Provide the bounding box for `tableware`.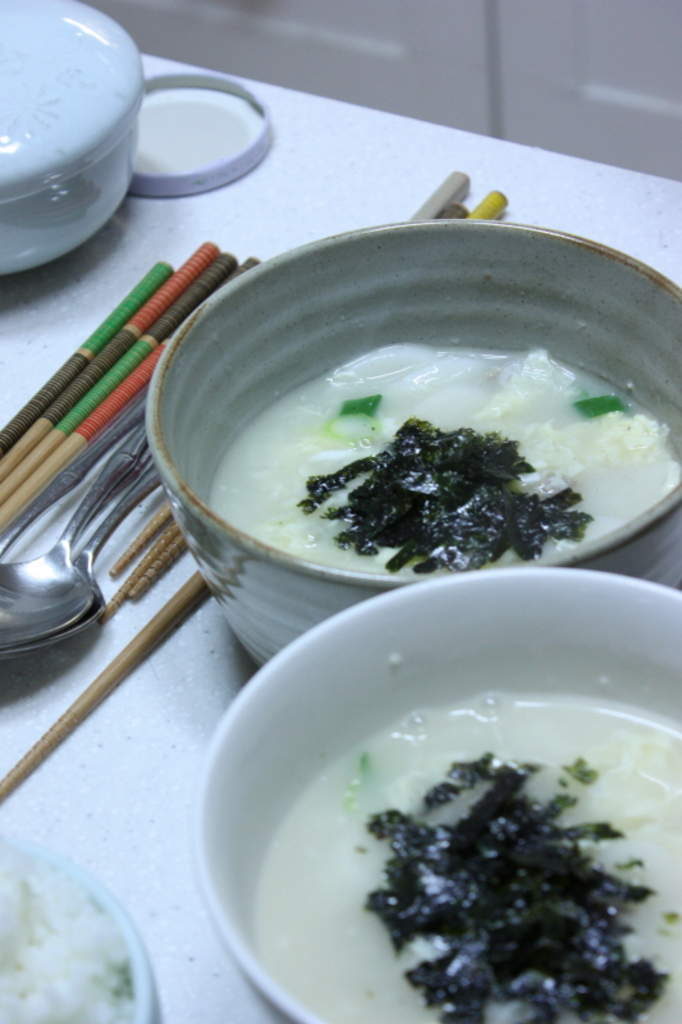
pyautogui.locateOnScreen(0, 822, 173, 1023).
